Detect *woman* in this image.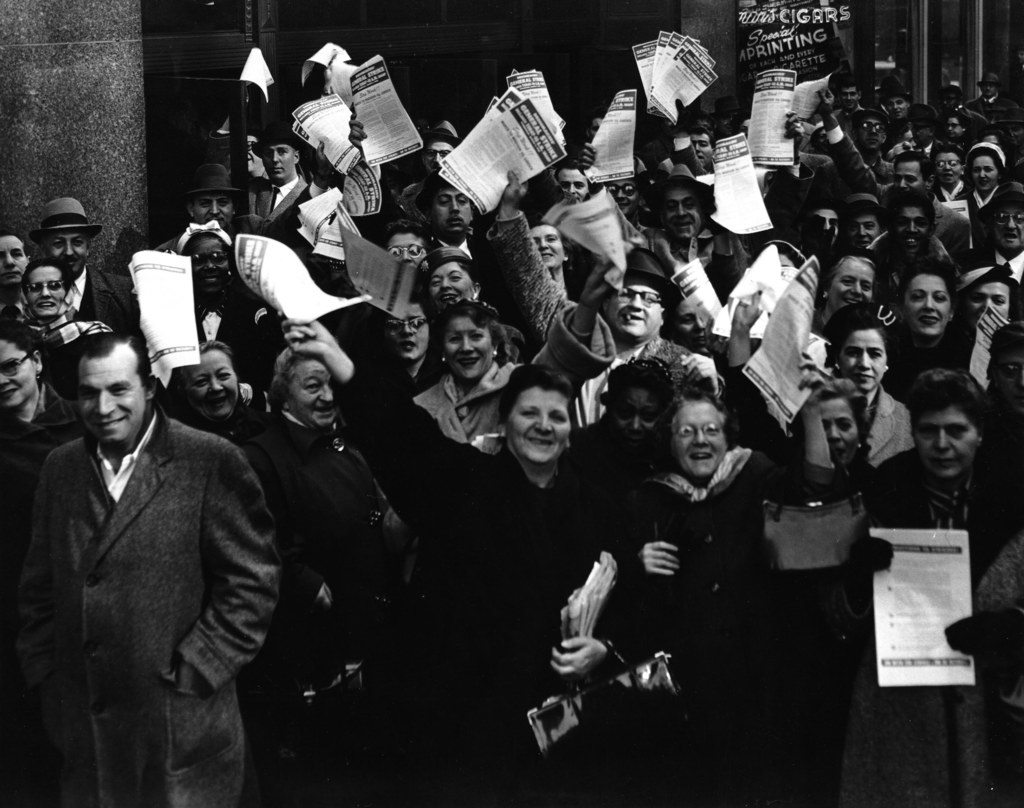
Detection: bbox(416, 254, 623, 438).
